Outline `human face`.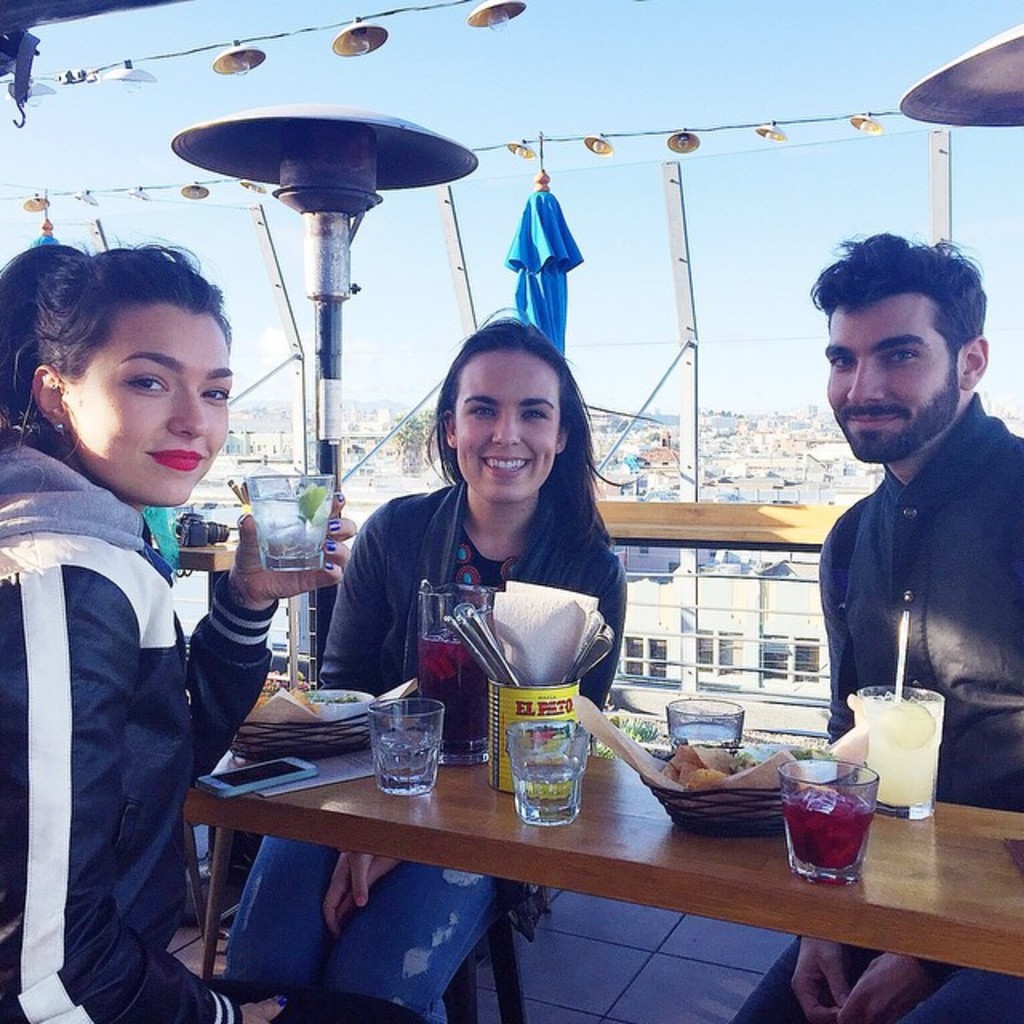
Outline: <bbox>72, 304, 230, 507</bbox>.
